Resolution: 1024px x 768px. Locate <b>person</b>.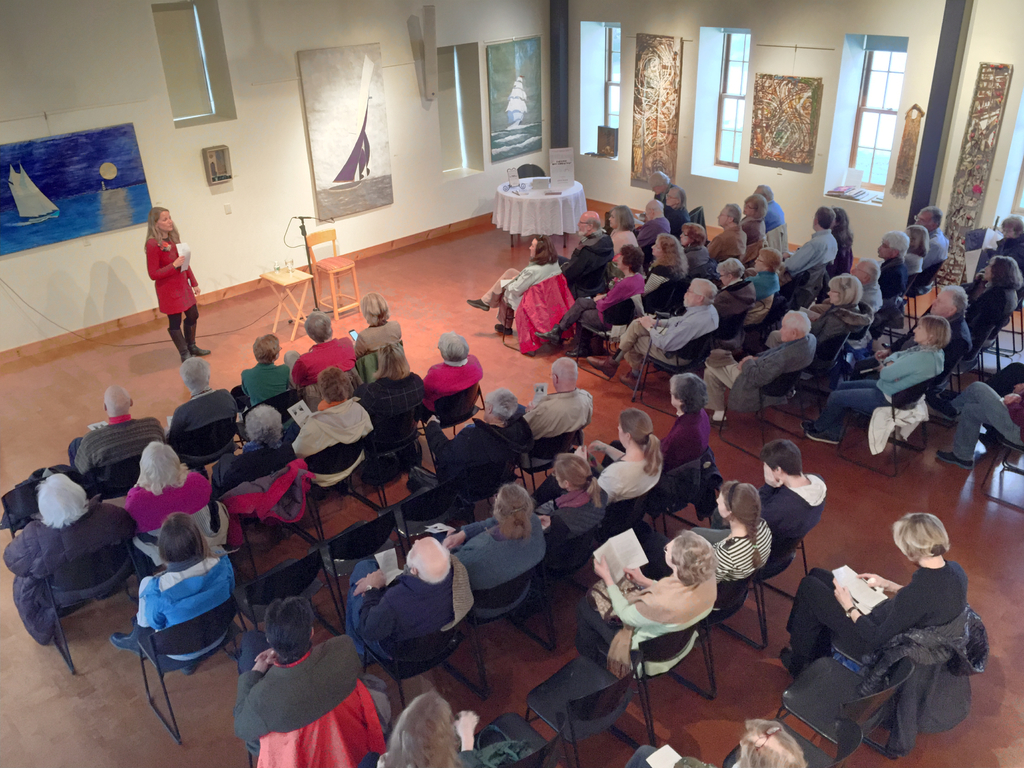
locate(421, 385, 532, 479).
